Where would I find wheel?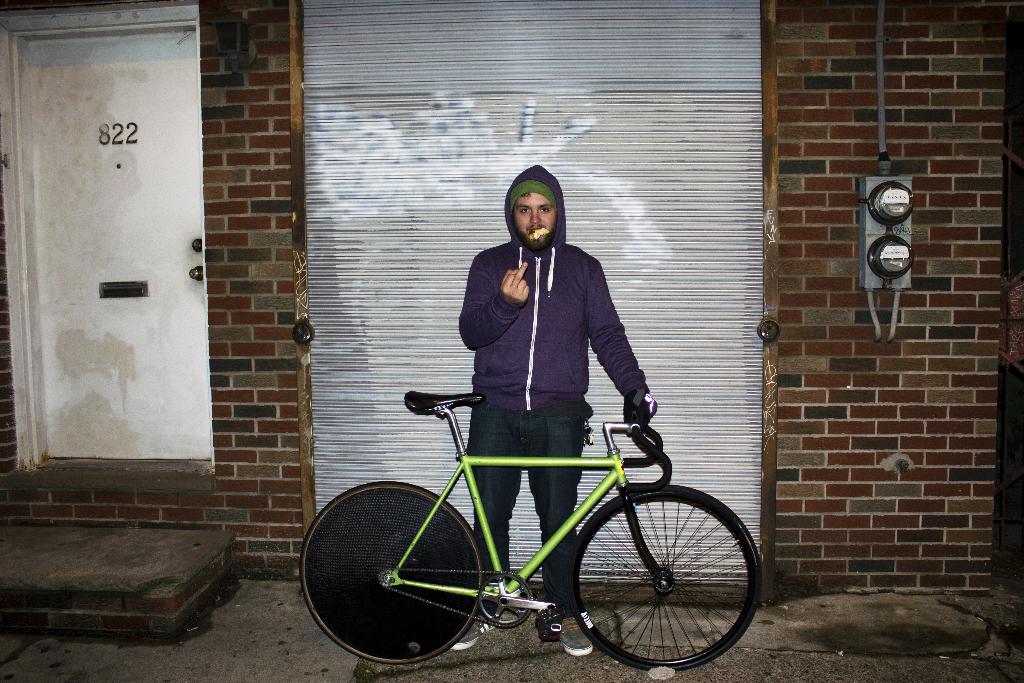
At <box>378,567,397,588</box>.
